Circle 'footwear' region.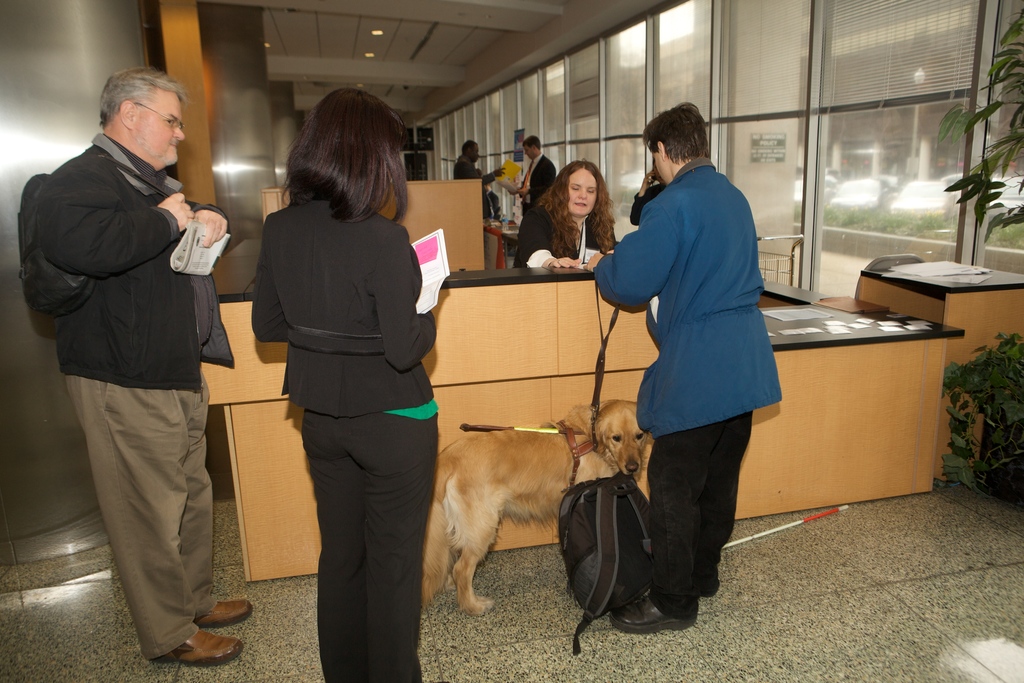
Region: [199,598,254,620].
